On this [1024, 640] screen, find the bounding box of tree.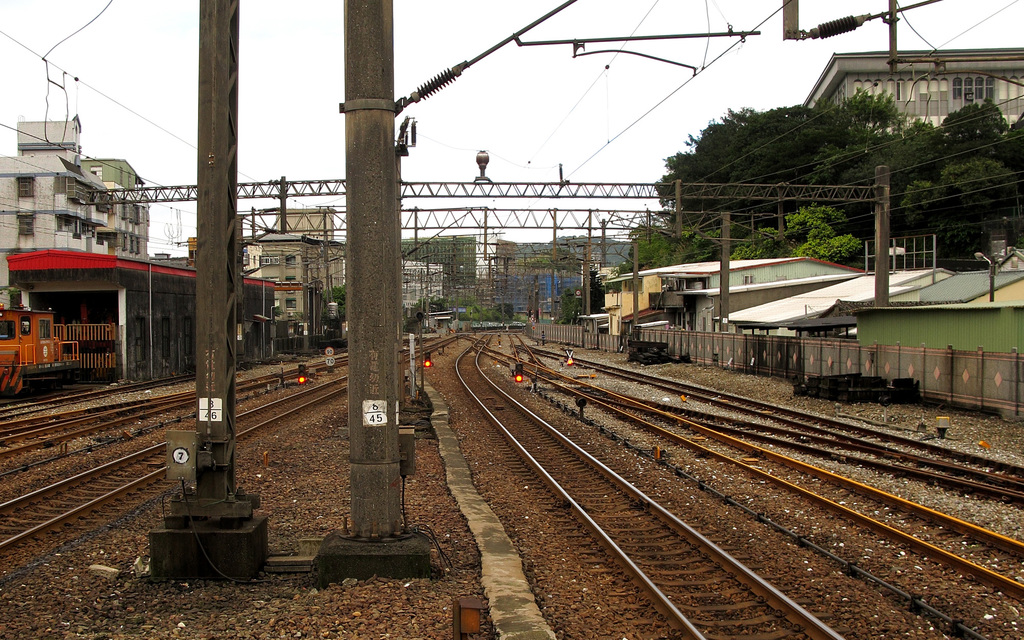
Bounding box: pyautogui.locateOnScreen(842, 97, 1023, 269).
